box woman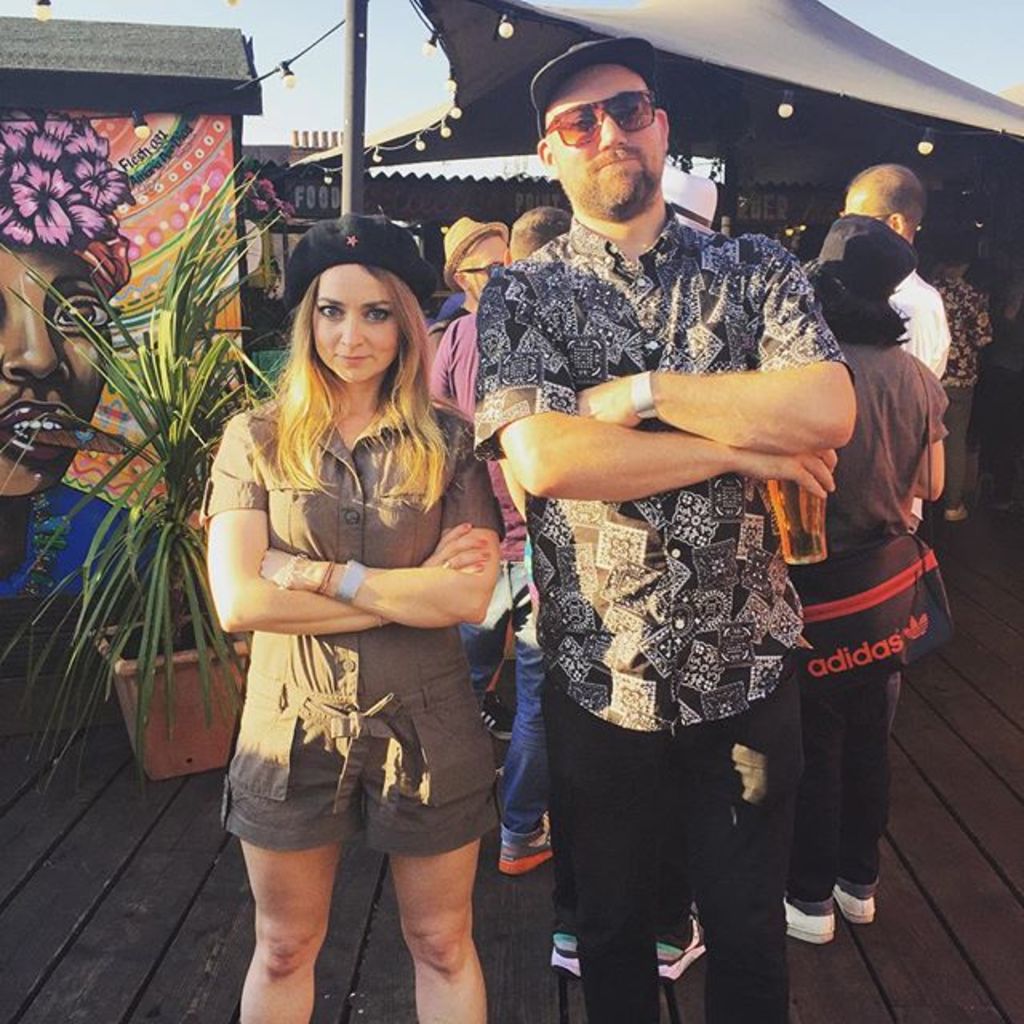
(792,210,952,939)
